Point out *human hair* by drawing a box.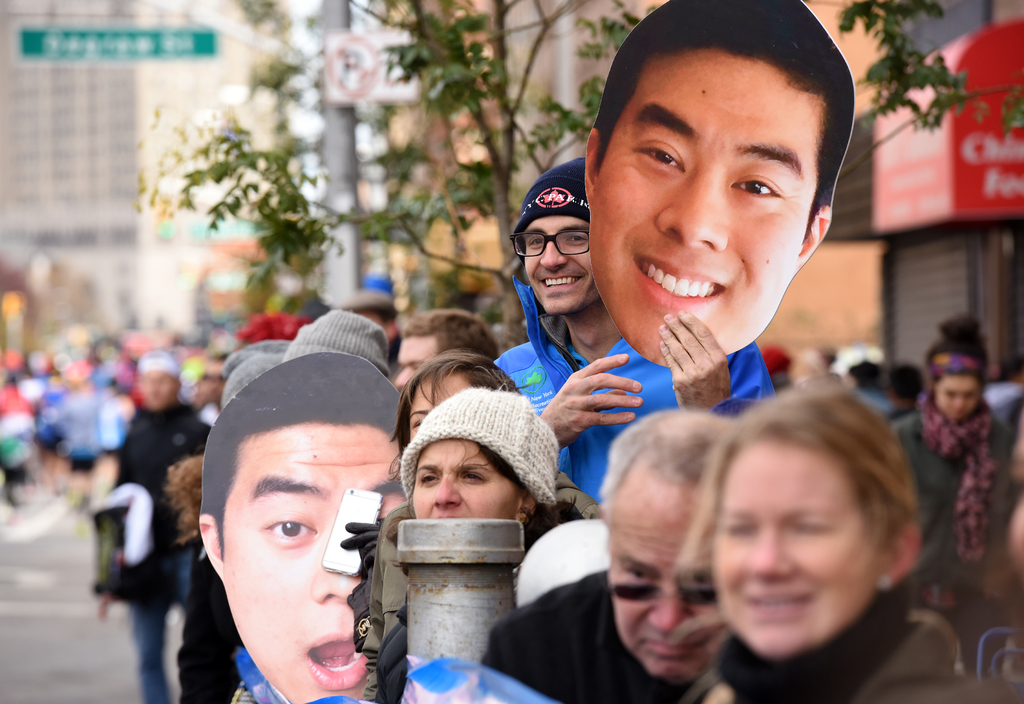
BBox(400, 305, 502, 362).
